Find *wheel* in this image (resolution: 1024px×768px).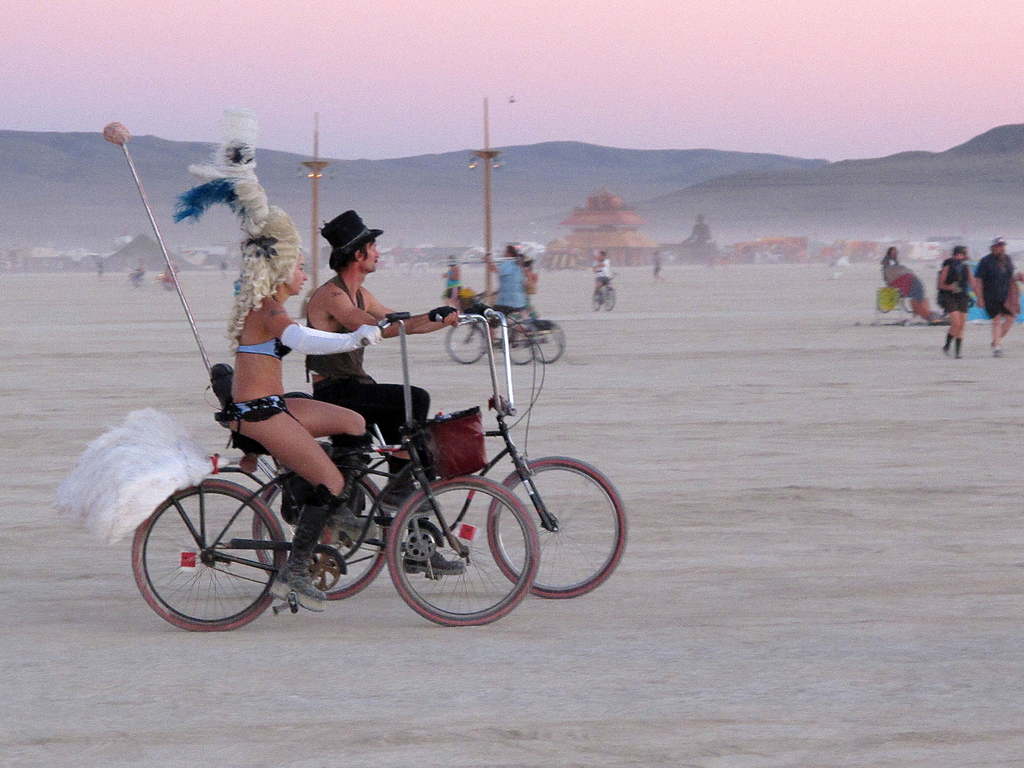
<box>523,320,562,361</box>.
